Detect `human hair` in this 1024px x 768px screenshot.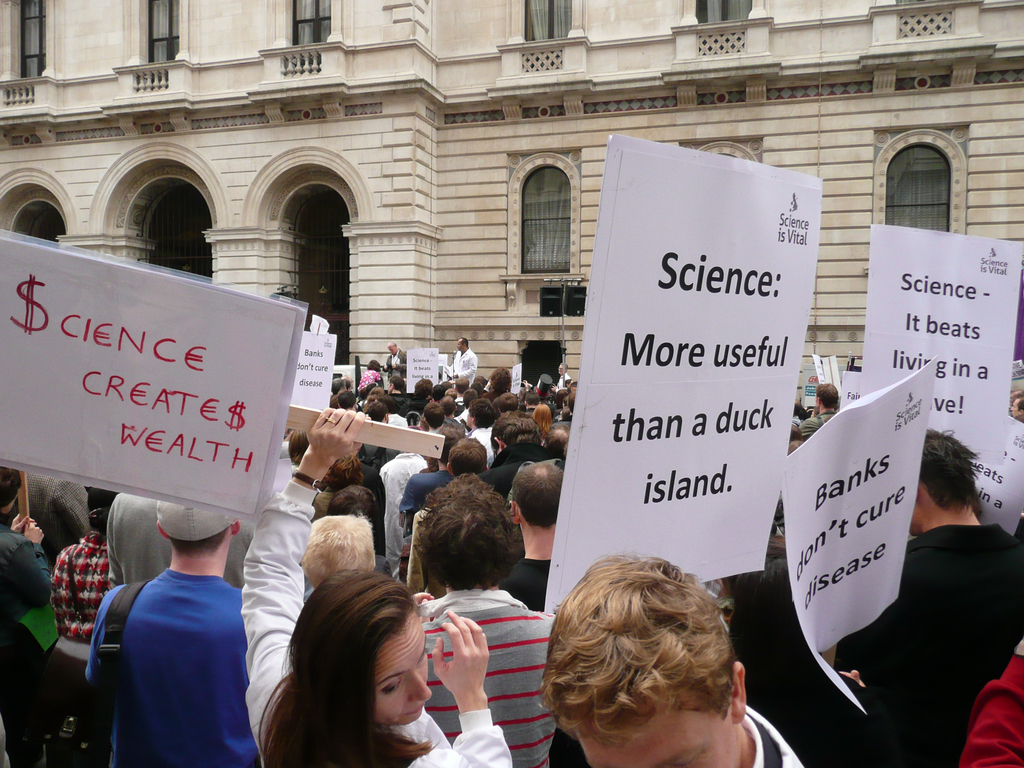
Detection: crop(300, 511, 372, 593).
